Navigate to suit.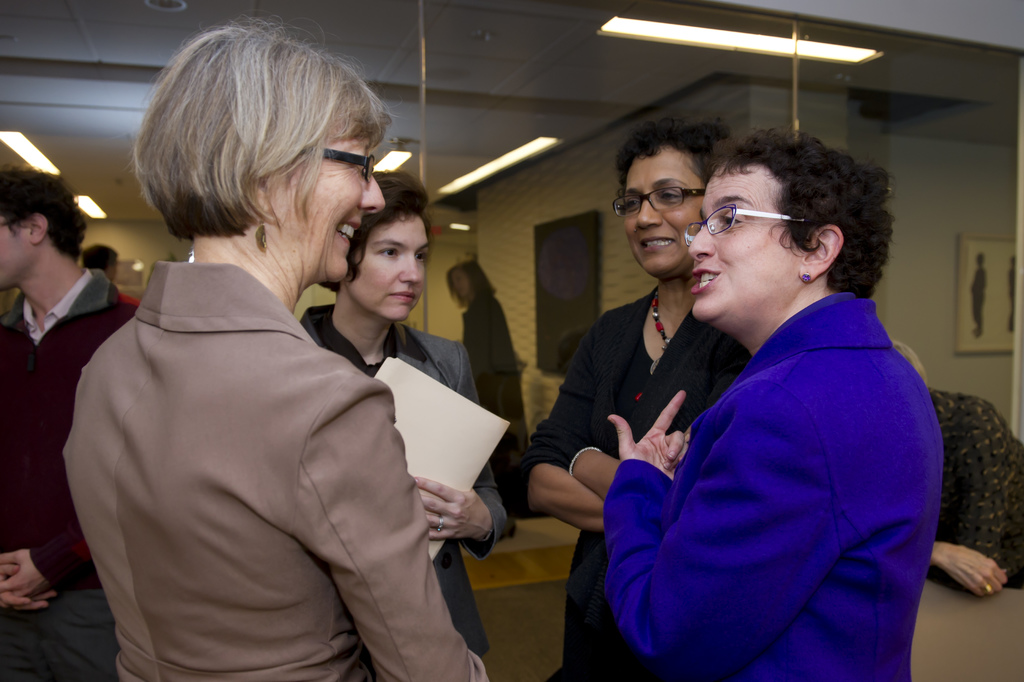
Navigation target: [x1=38, y1=192, x2=492, y2=677].
